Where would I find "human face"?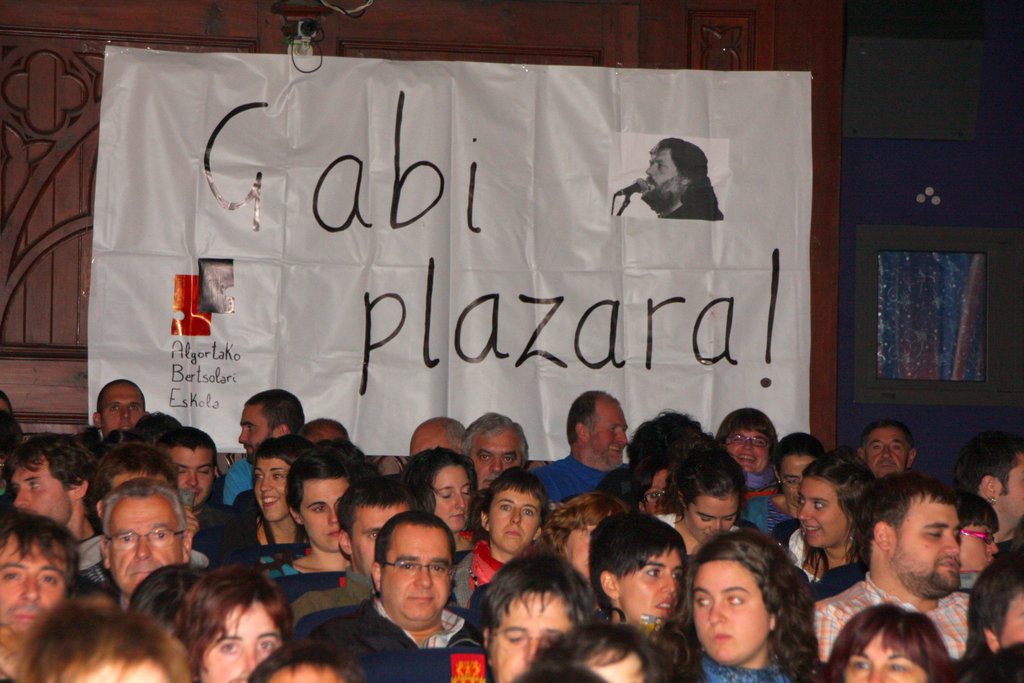
At <box>842,632,926,682</box>.
